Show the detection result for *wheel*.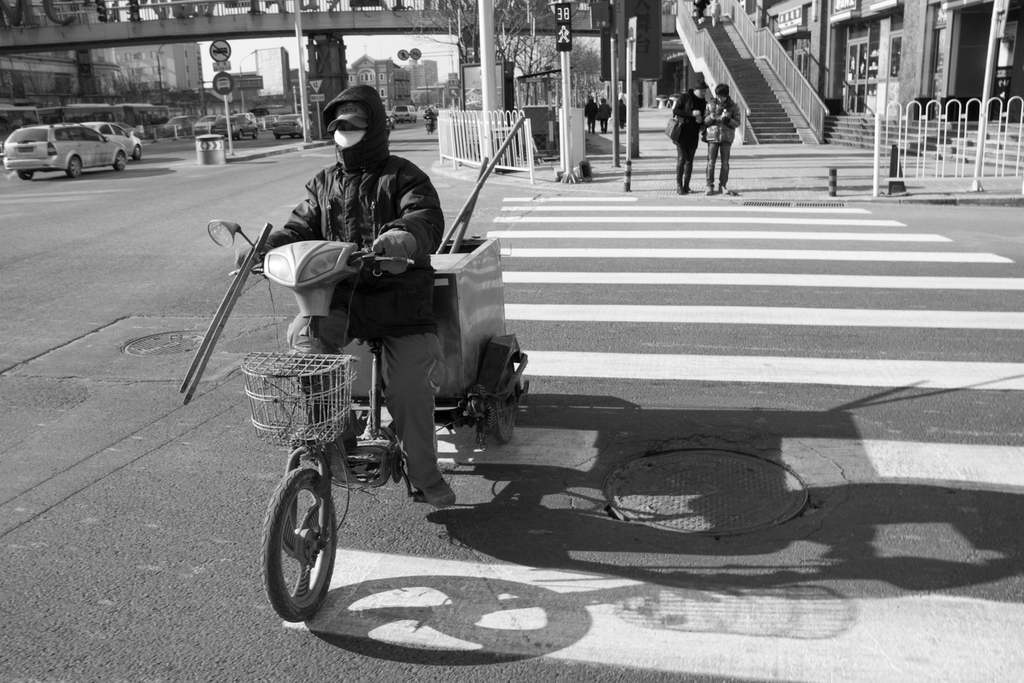
(left=68, top=157, right=81, bottom=178).
